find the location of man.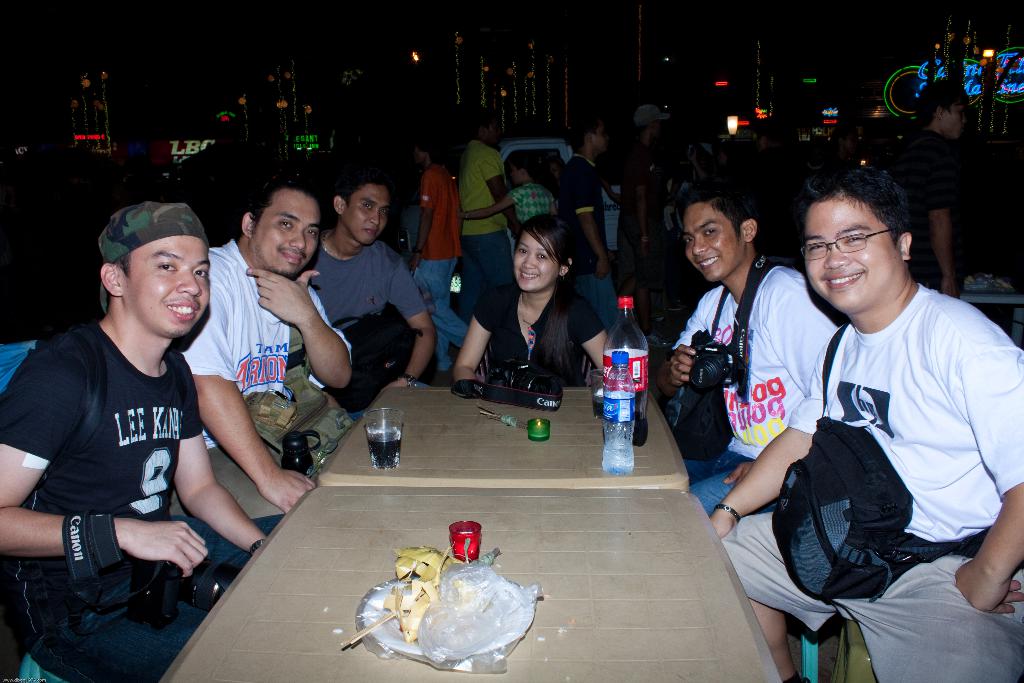
Location: <region>0, 201, 286, 682</region>.
